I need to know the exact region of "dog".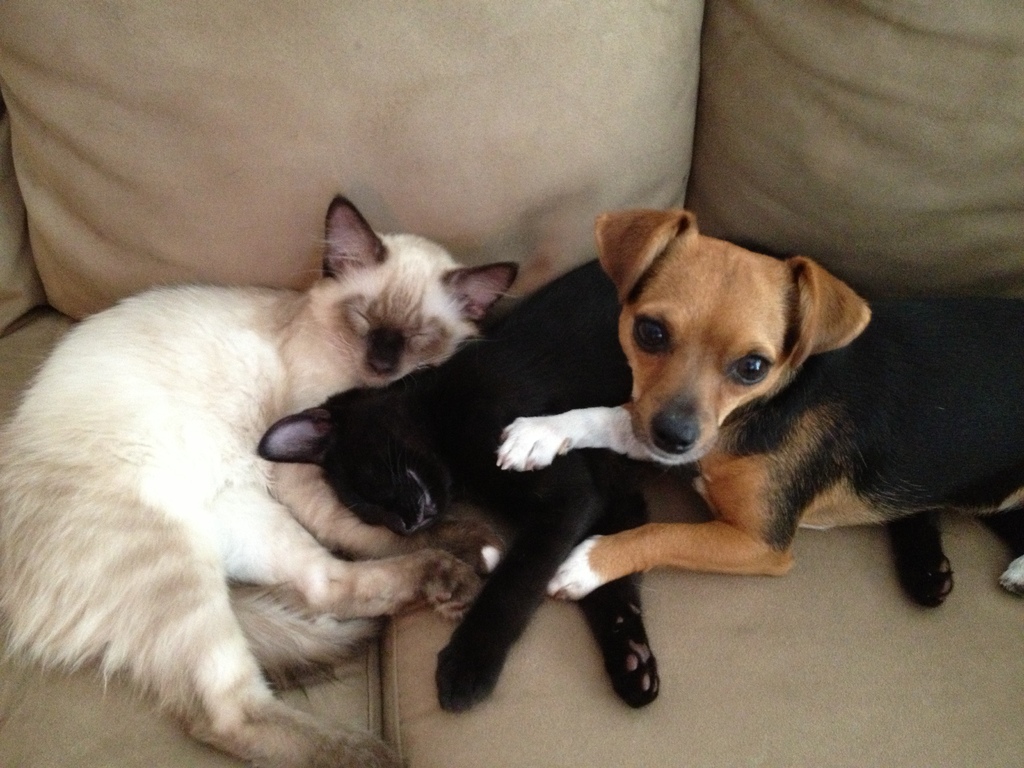
Region: detection(494, 209, 1023, 609).
